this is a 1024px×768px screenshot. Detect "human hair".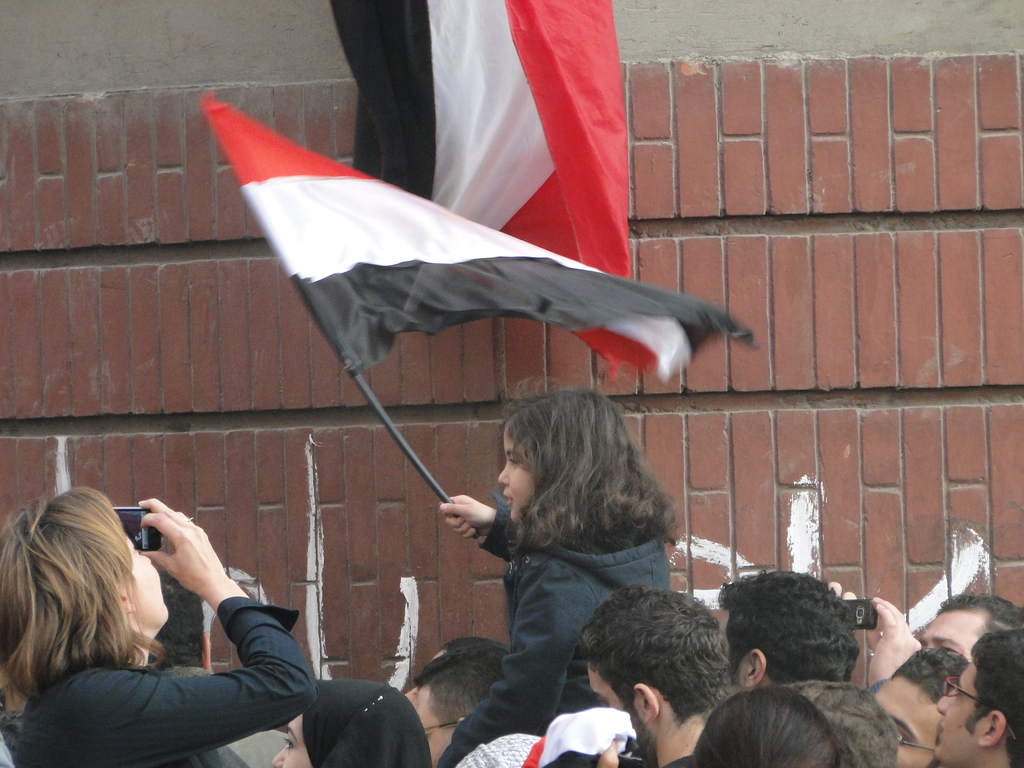
962:628:1023:767.
